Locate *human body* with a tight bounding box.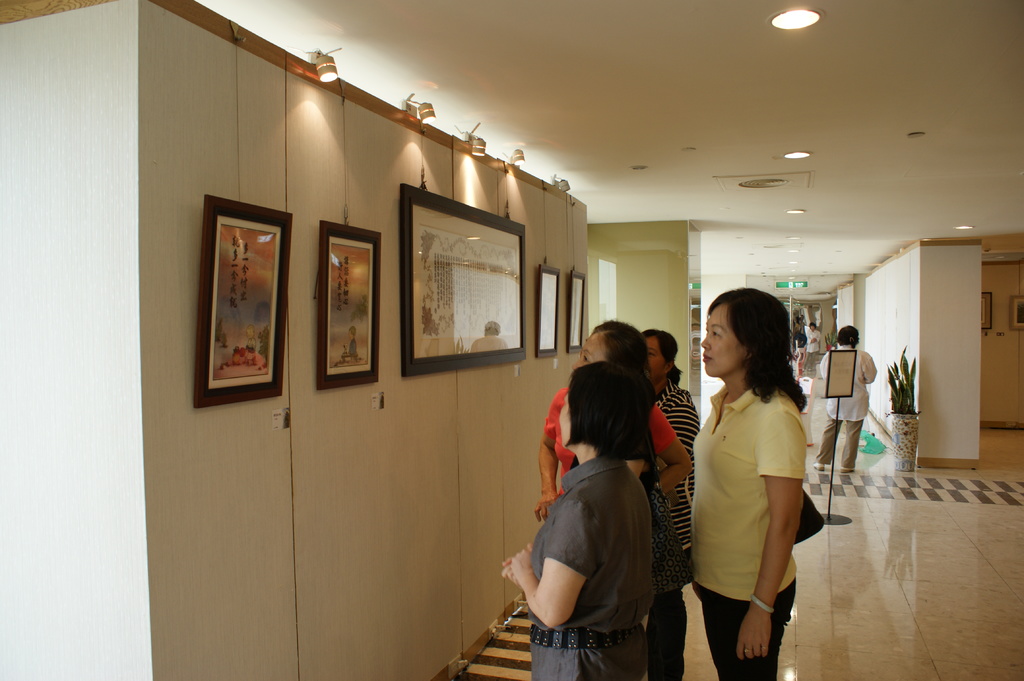
(691,333,820,667).
